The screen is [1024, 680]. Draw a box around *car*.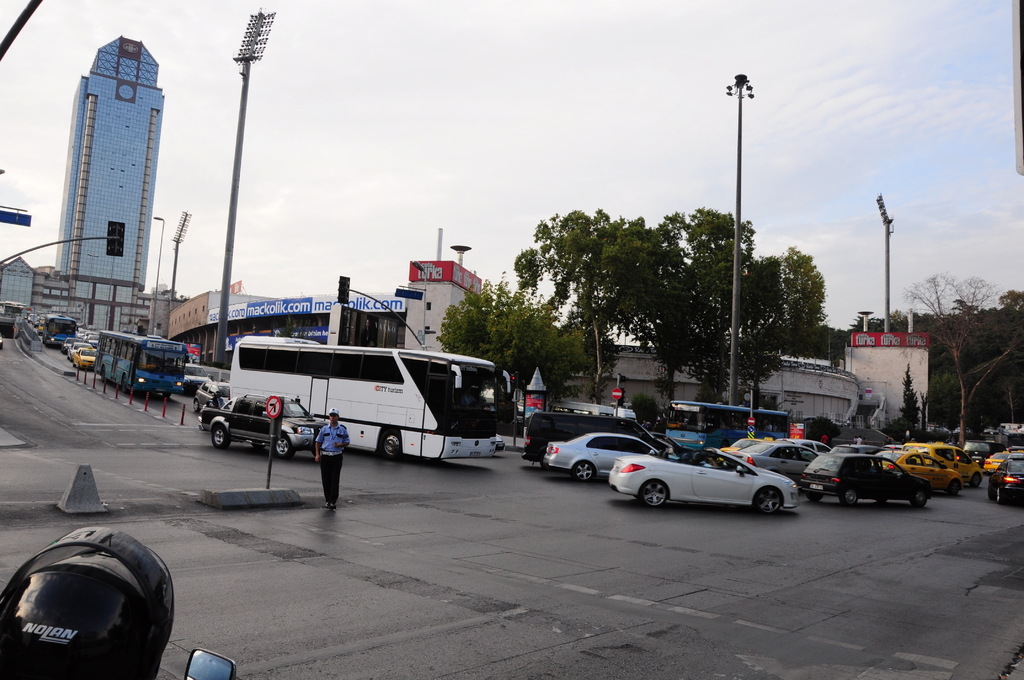
left=197, top=382, right=232, bottom=414.
